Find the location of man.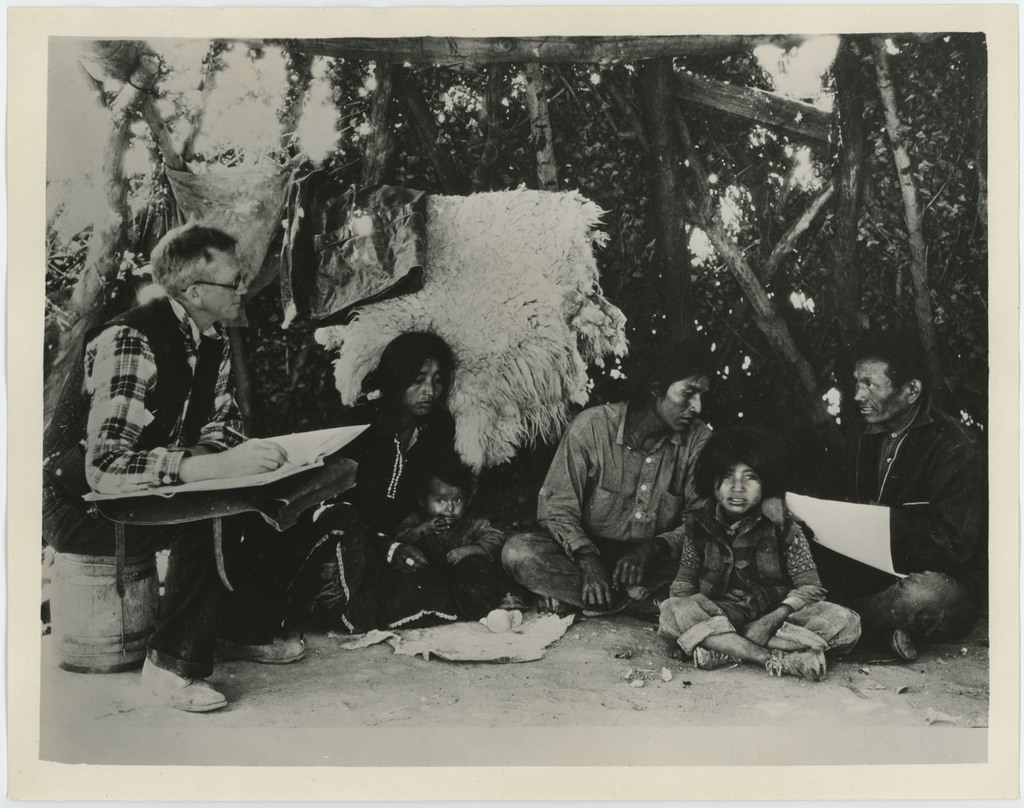
Location: <bbox>504, 348, 712, 615</bbox>.
